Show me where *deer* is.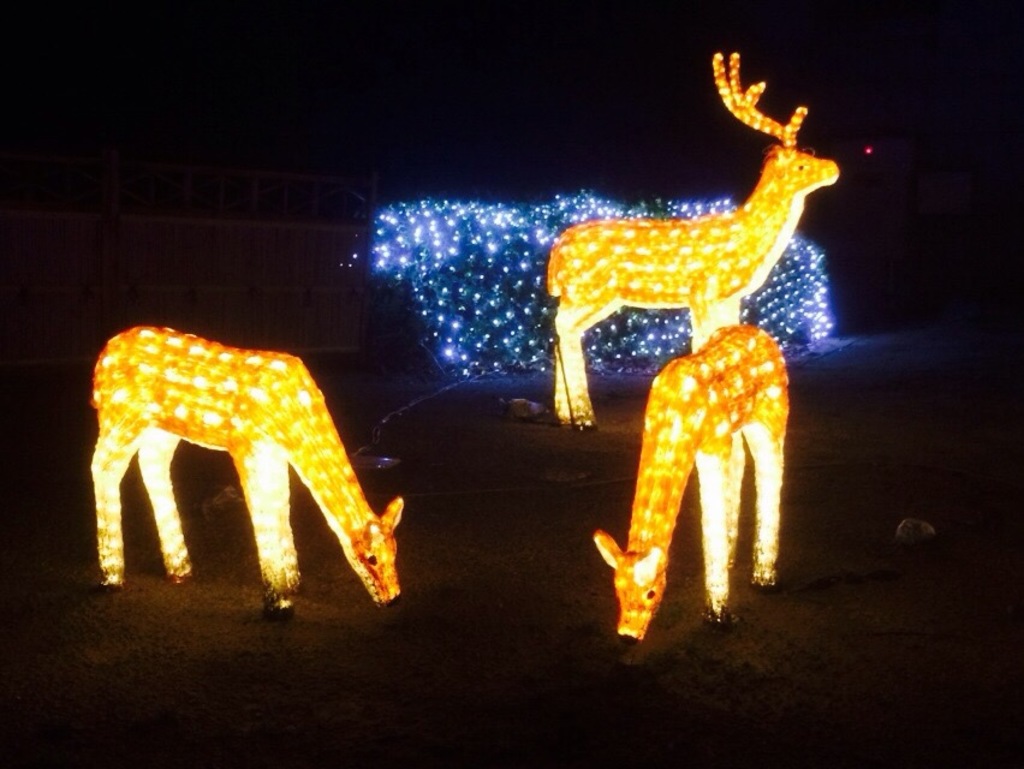
*deer* is at 546,50,839,425.
